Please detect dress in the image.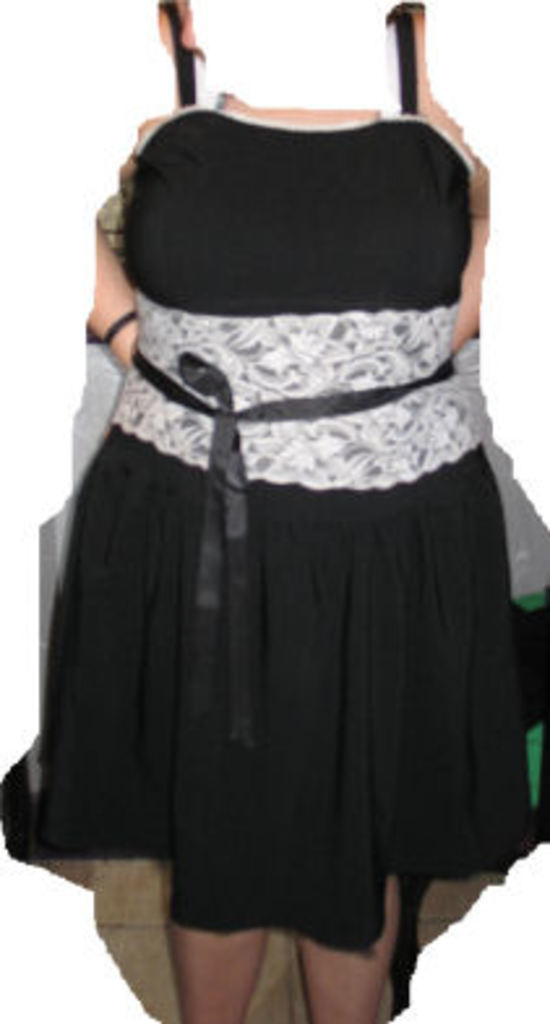
crop(29, 0, 540, 959).
